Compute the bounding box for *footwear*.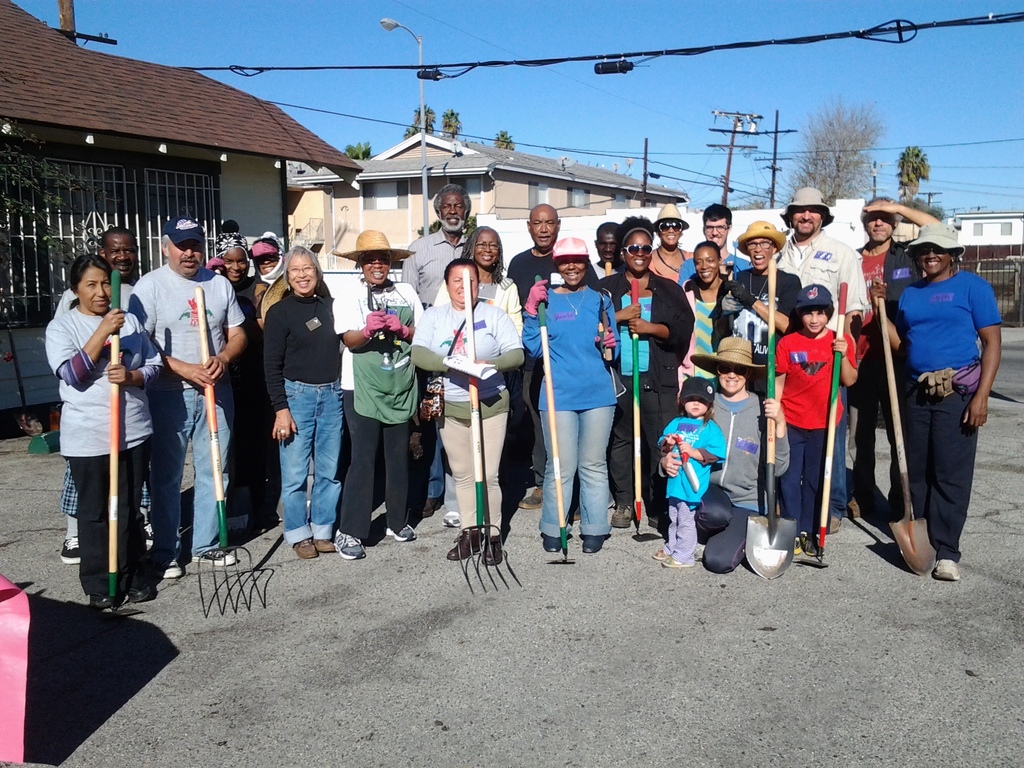
(932,556,967,581).
